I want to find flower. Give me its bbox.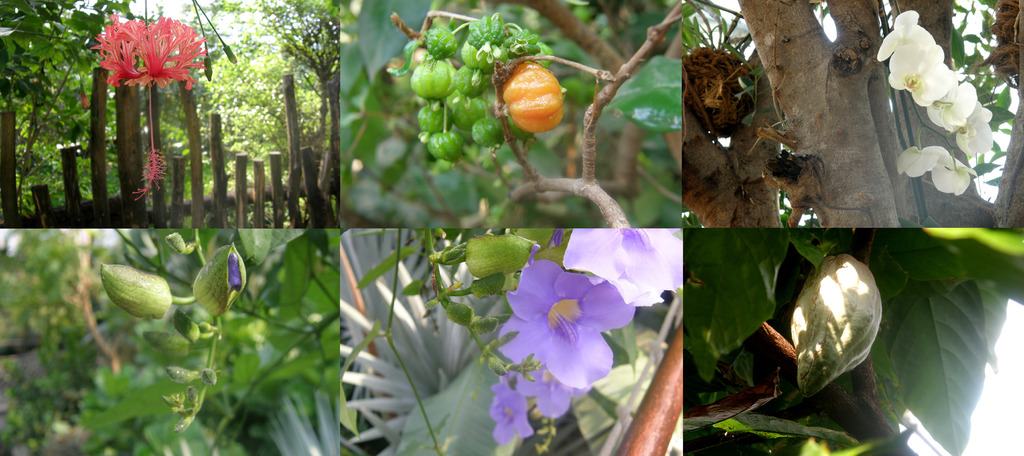
<box>504,362,581,441</box>.
